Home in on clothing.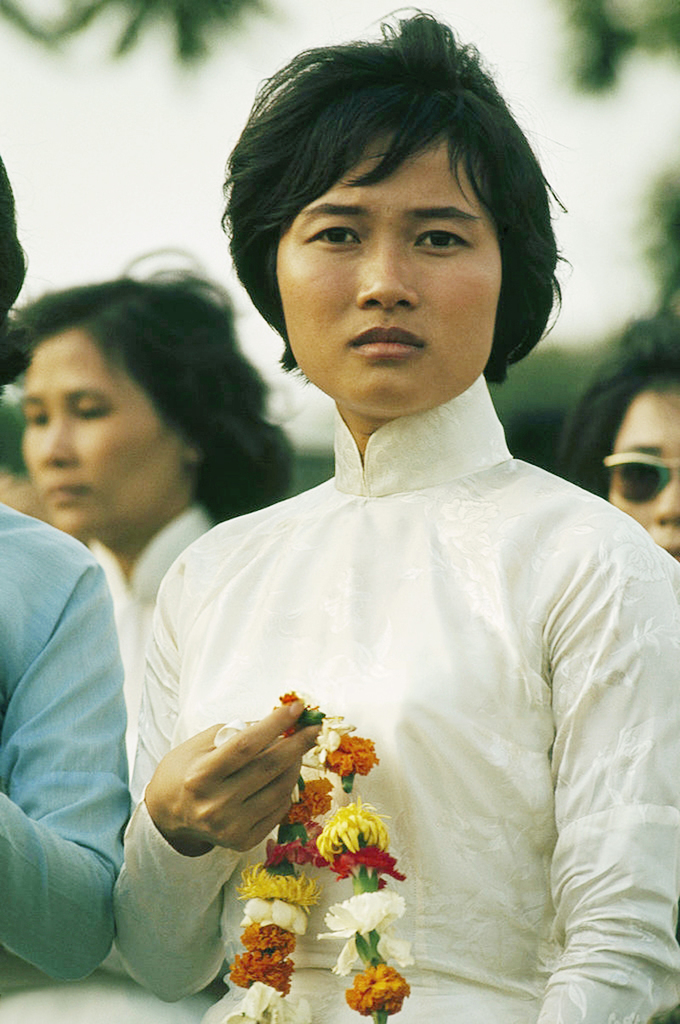
Homed in at 0, 428, 193, 999.
